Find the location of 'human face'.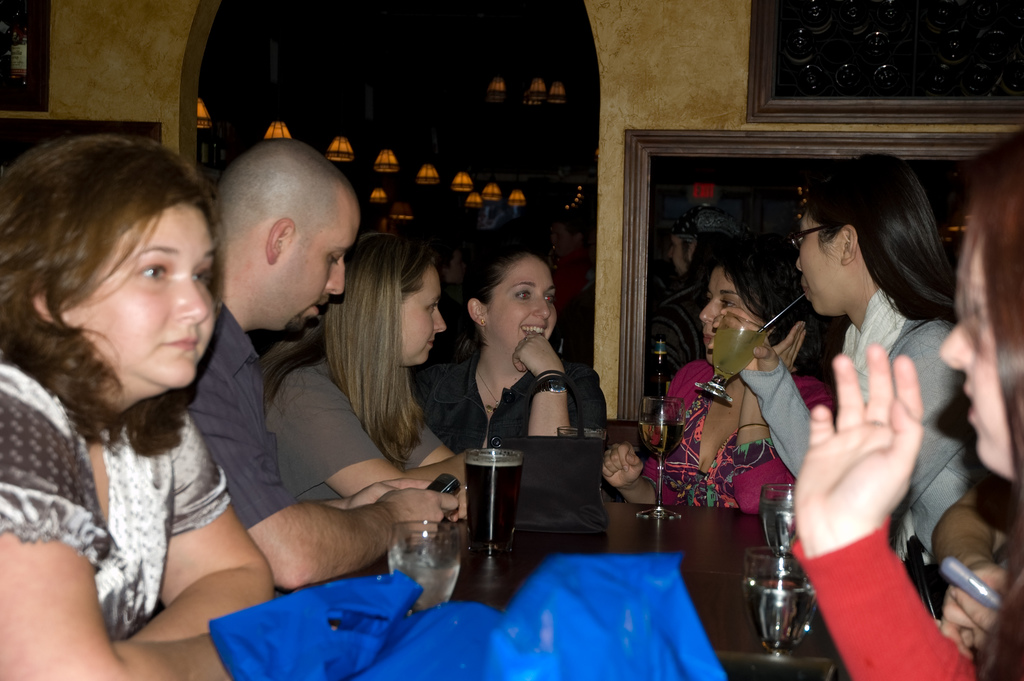
Location: box=[792, 205, 845, 315].
